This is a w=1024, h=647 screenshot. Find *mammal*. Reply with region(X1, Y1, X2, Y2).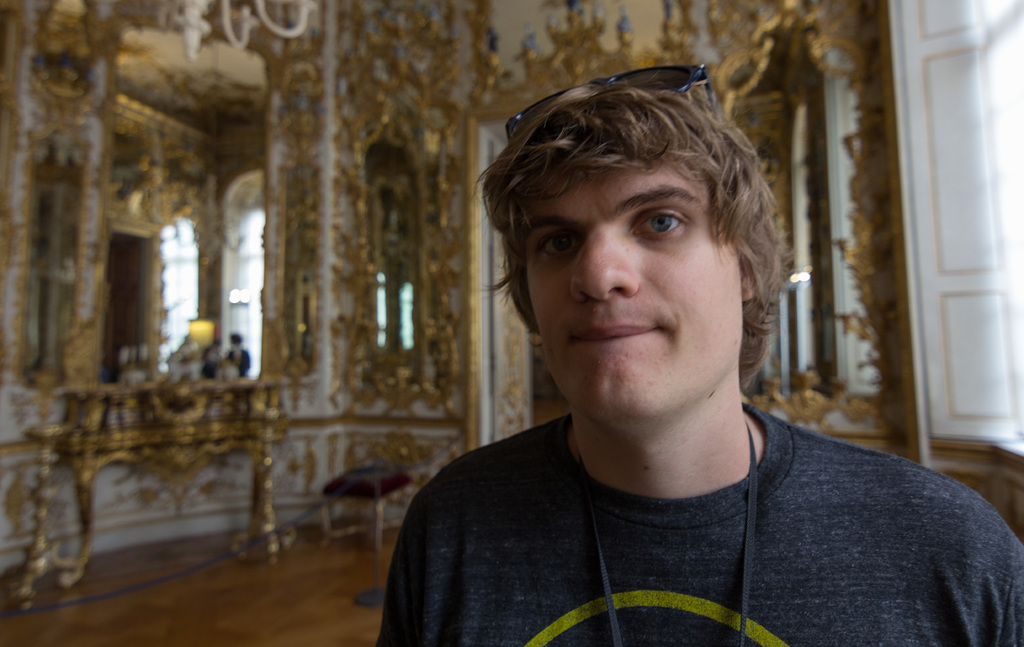
region(371, 82, 1023, 646).
